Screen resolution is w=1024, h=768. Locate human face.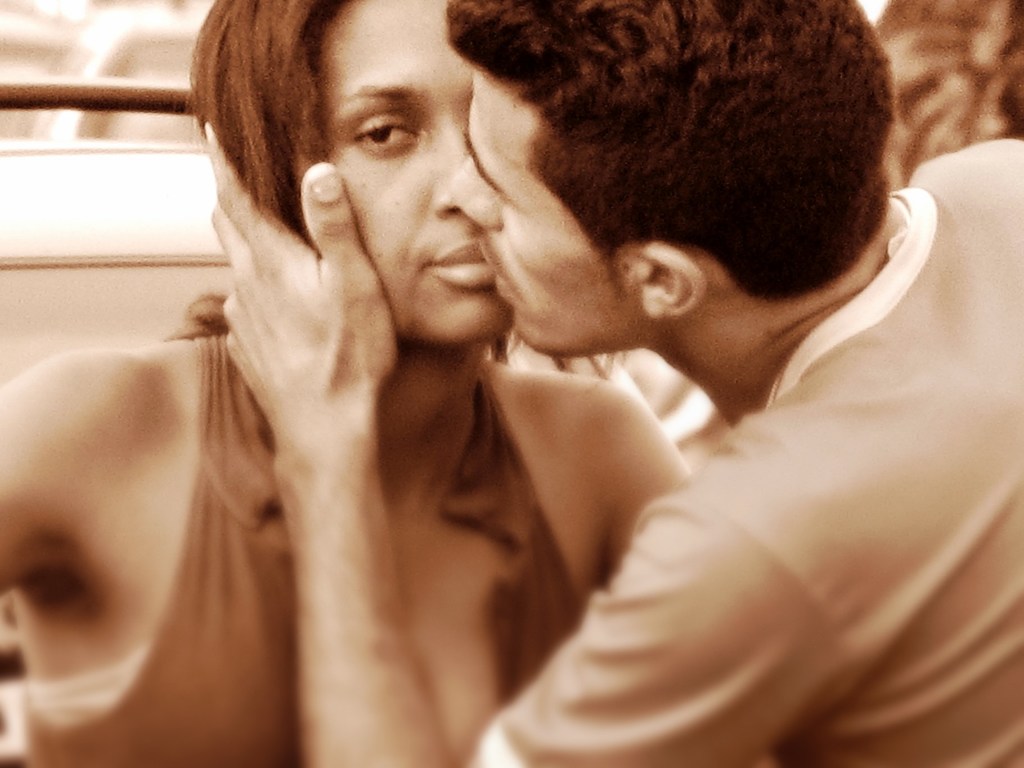
(x1=317, y1=0, x2=511, y2=342).
